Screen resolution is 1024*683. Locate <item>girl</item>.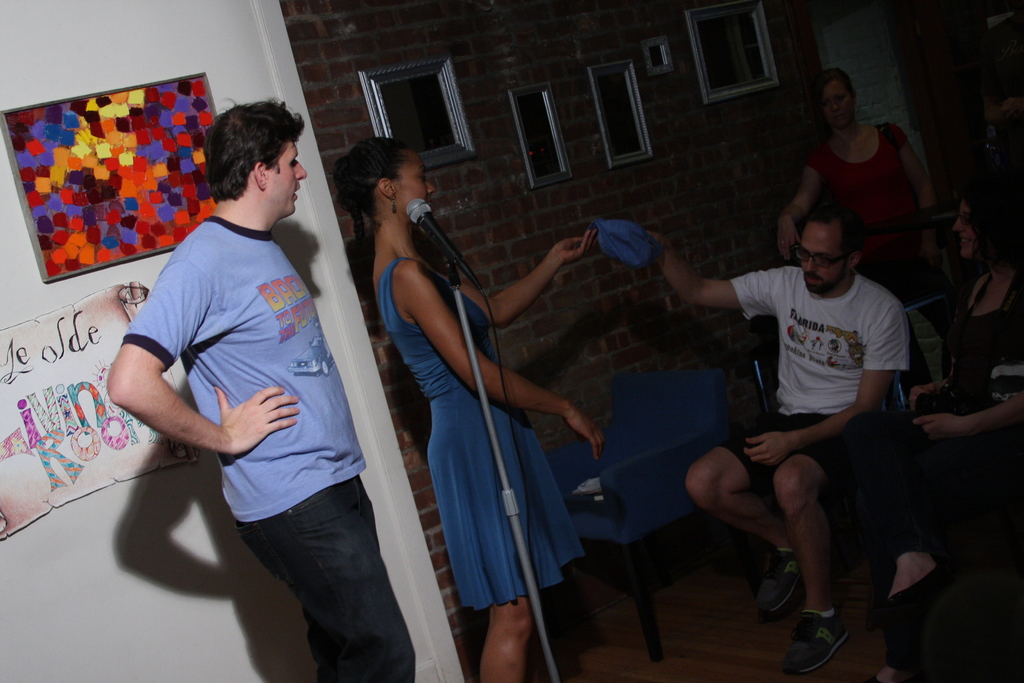
333:139:600:682.
